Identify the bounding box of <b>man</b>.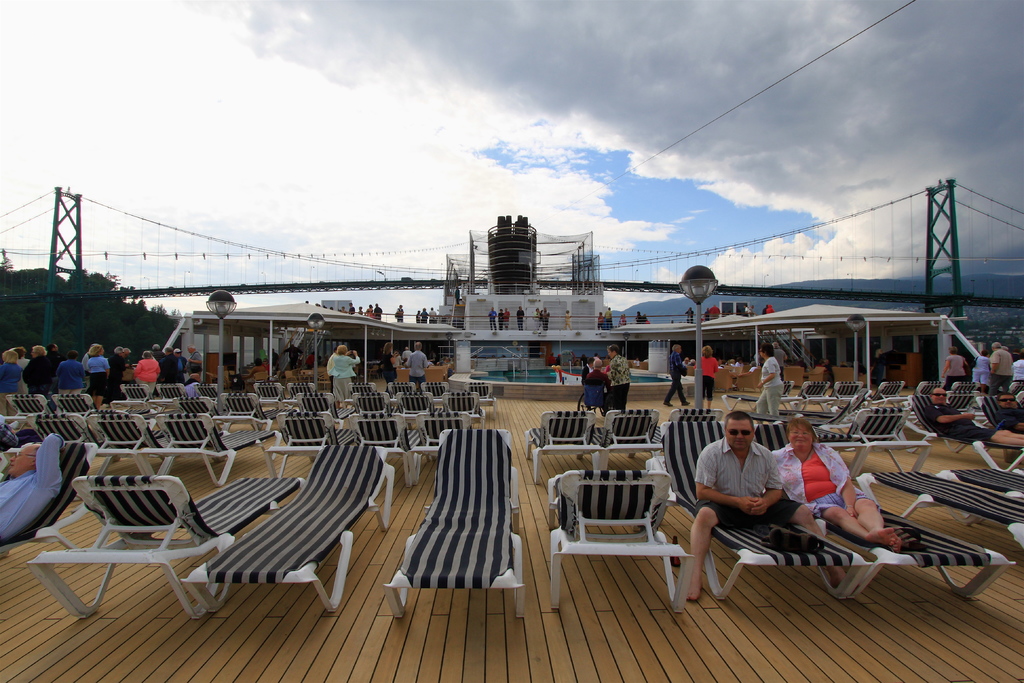
{"x1": 545, "y1": 308, "x2": 548, "y2": 330}.
